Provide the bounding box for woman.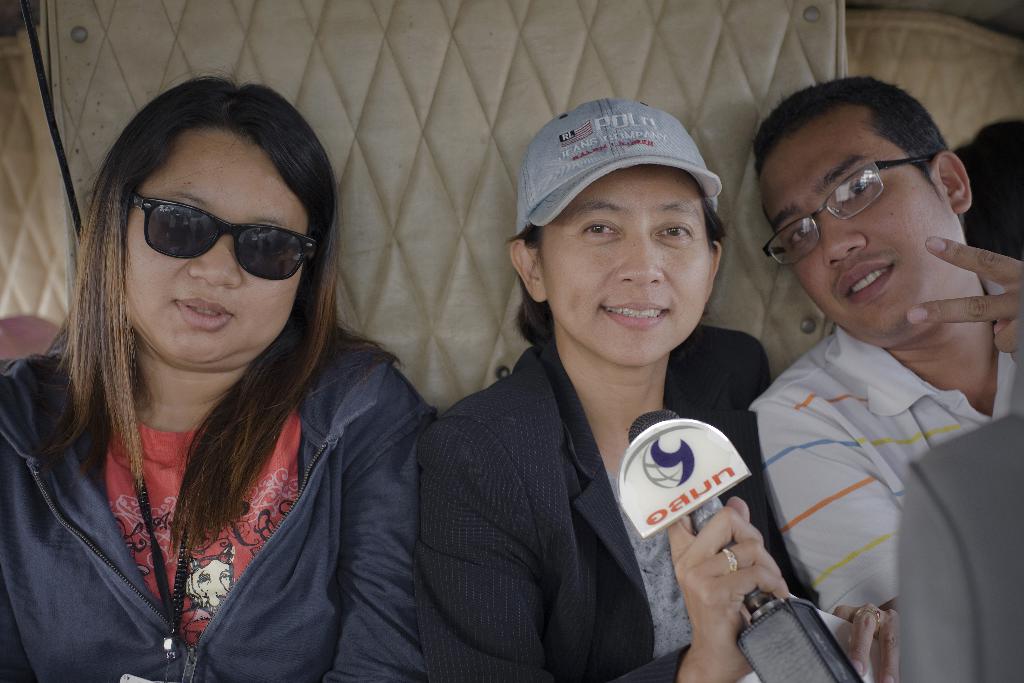
crop(413, 99, 902, 682).
